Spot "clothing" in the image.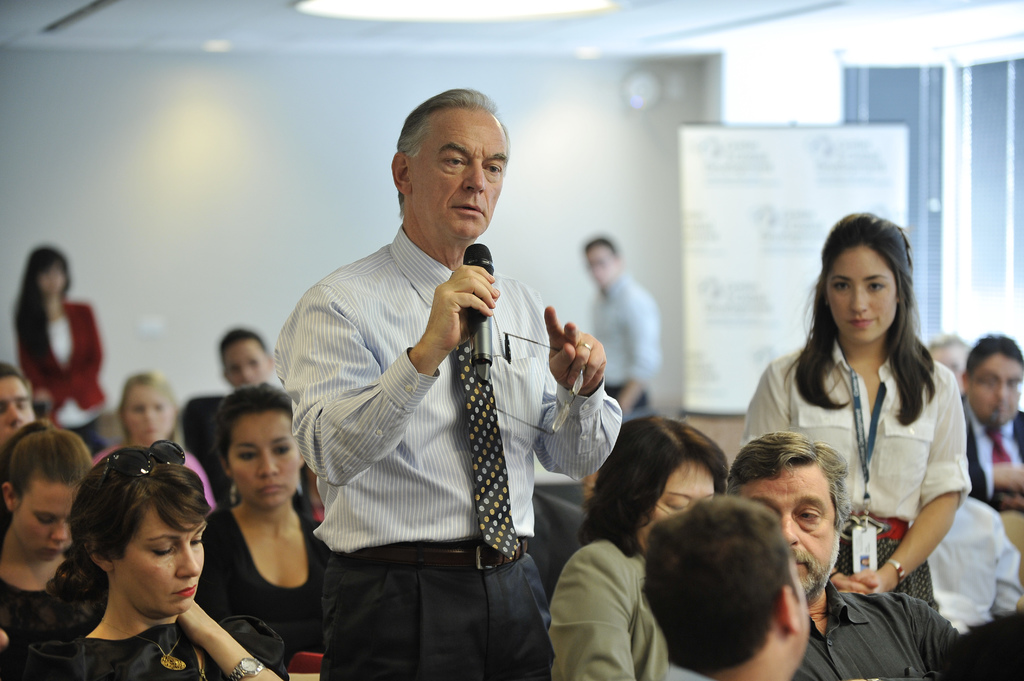
"clothing" found at <box>178,392,230,503</box>.
